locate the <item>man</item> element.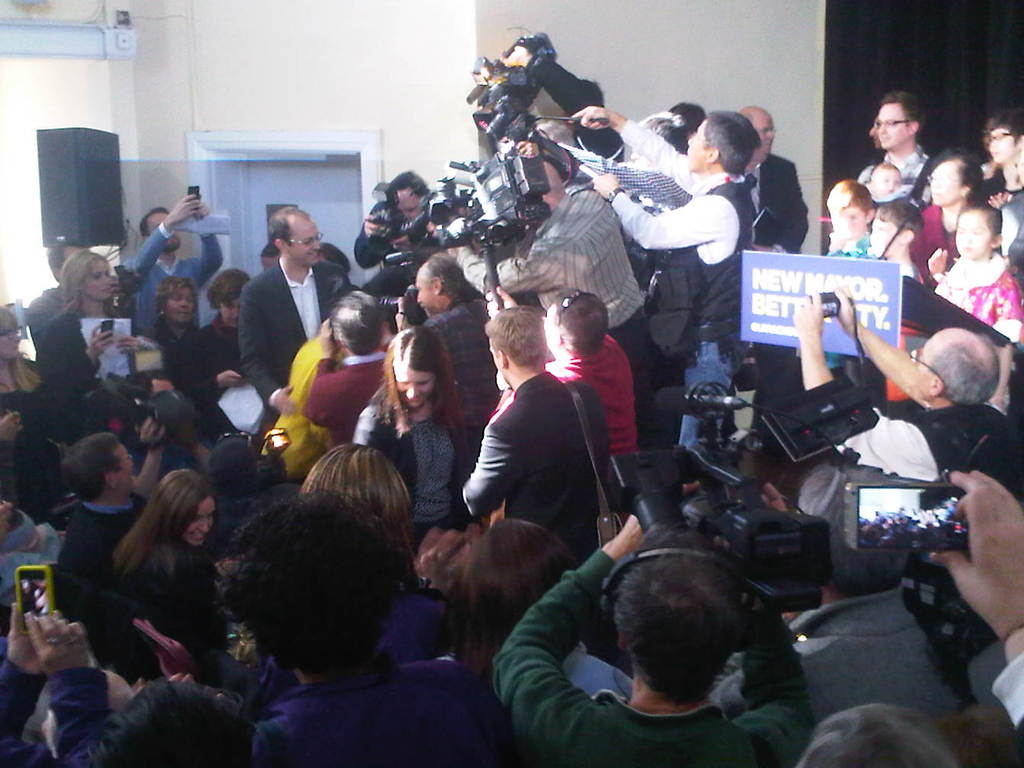
Element bbox: 413:249:501:447.
